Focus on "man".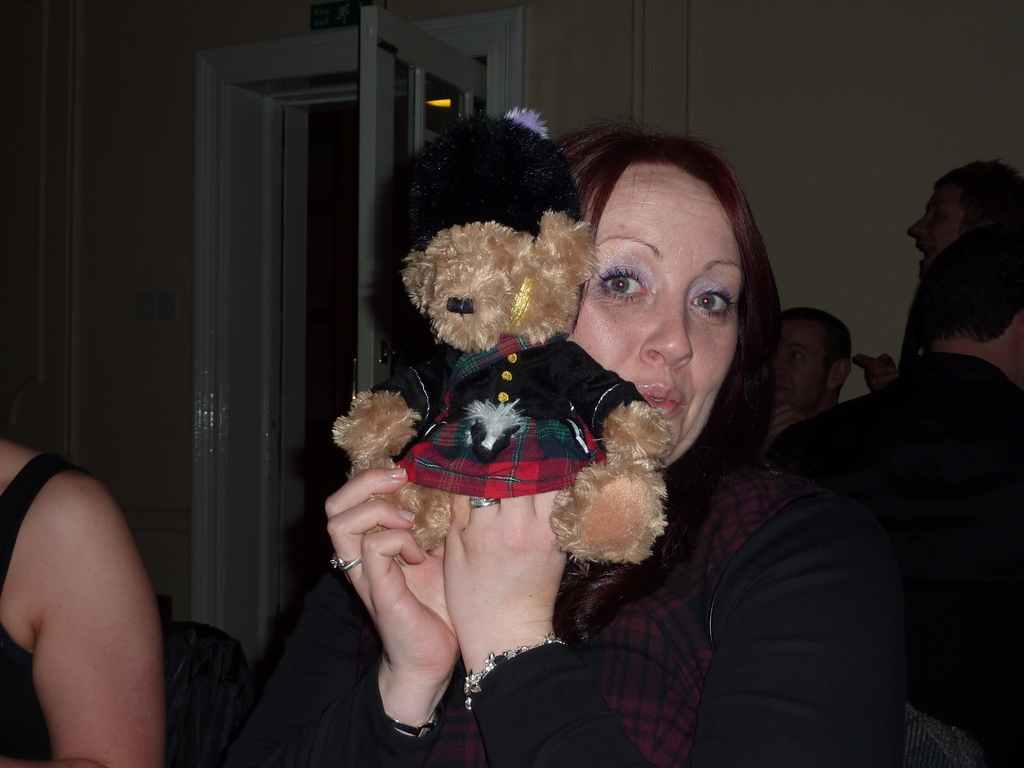
Focused at bbox=(762, 302, 856, 451).
